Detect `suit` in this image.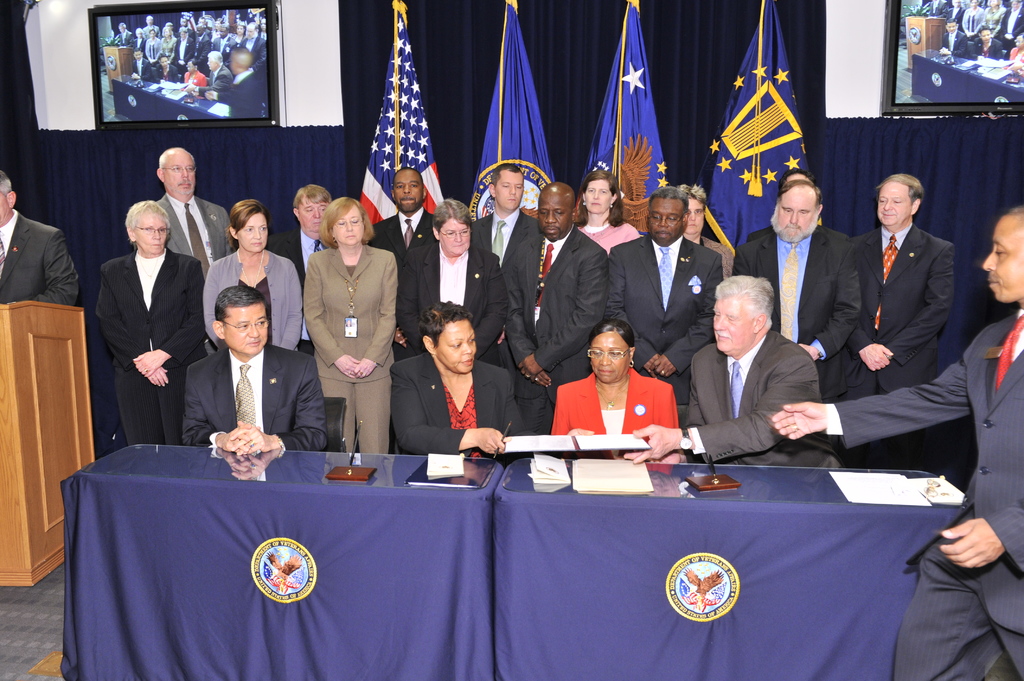
Detection: Rect(390, 360, 533, 454).
